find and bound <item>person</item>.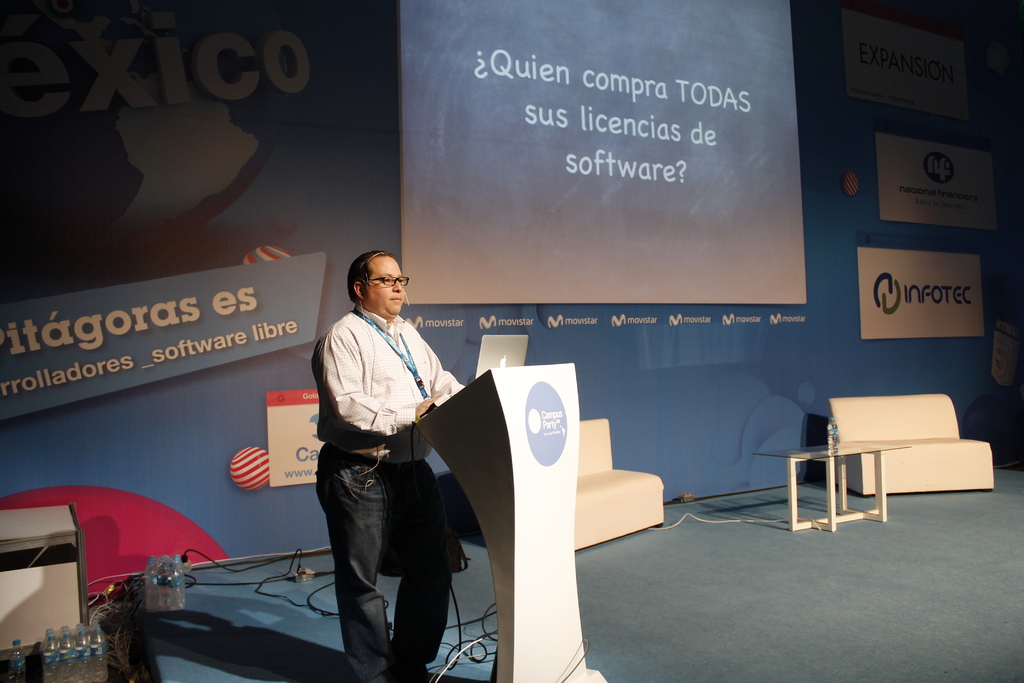
Bound: <region>291, 235, 460, 681</region>.
